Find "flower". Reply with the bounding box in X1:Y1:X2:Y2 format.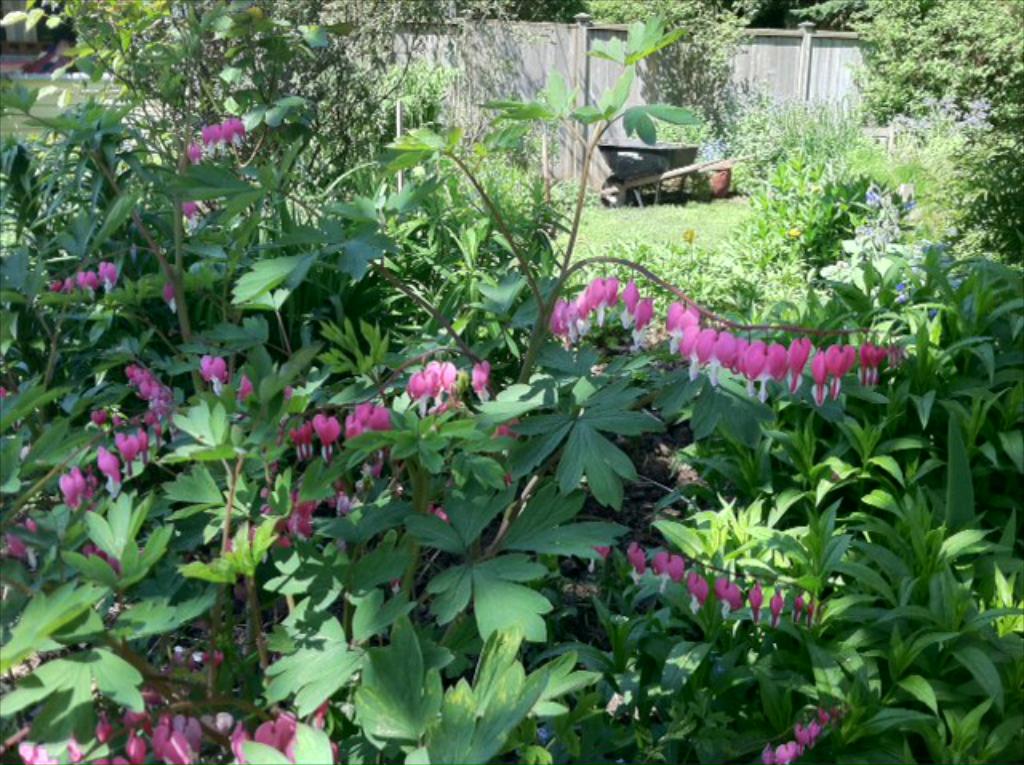
798:719:819:747.
